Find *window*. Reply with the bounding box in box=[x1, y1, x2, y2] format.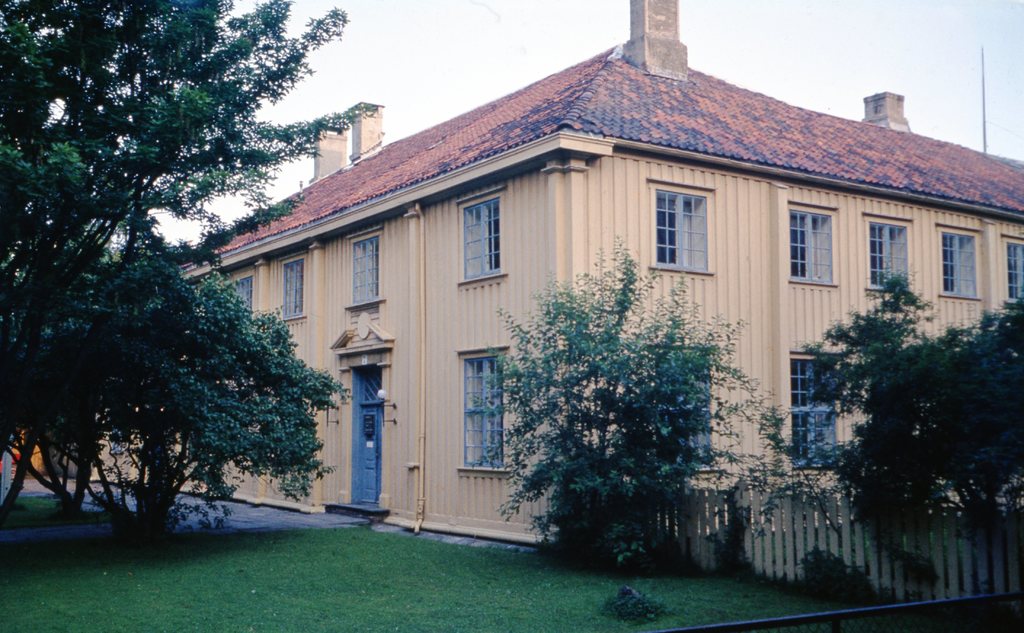
box=[785, 355, 845, 468].
